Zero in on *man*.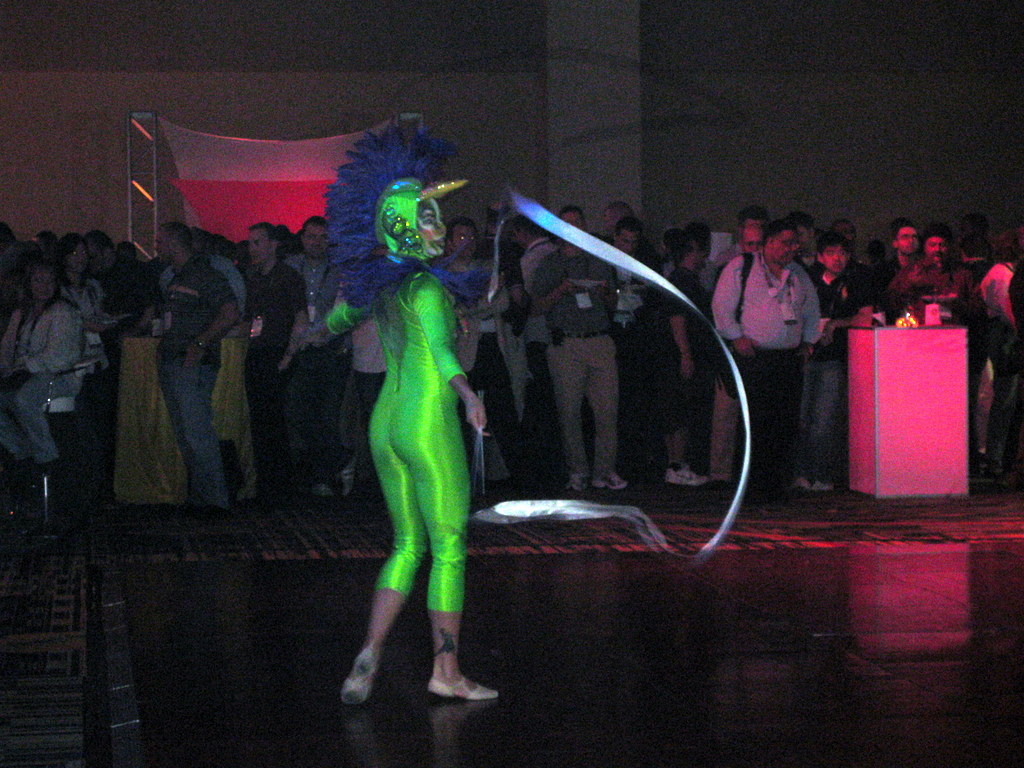
Zeroed in: box(338, 318, 387, 500).
